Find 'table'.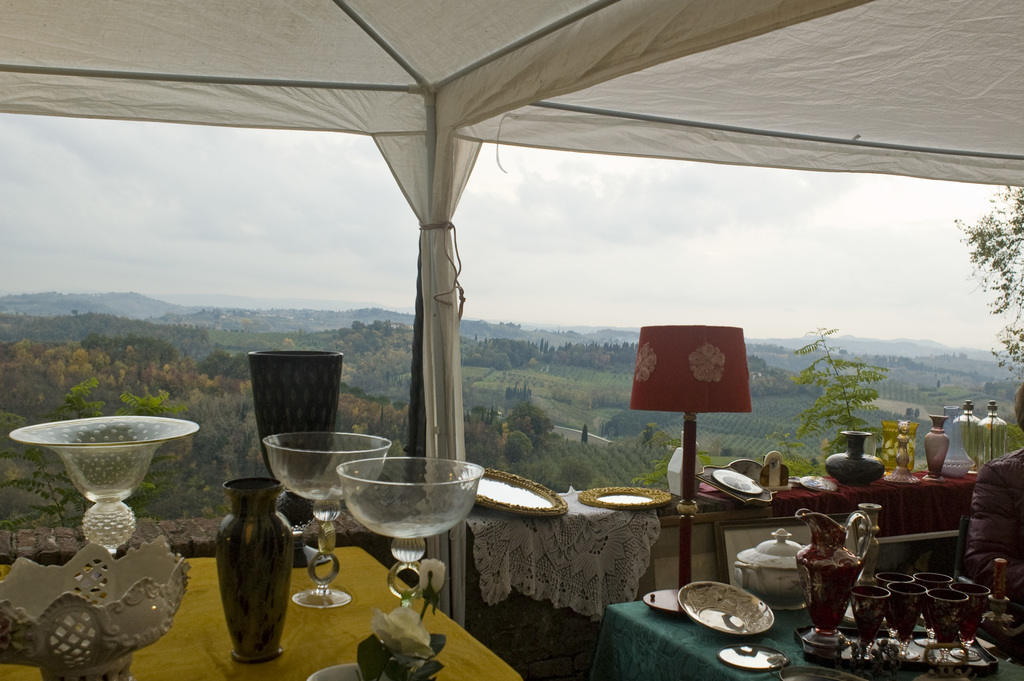
<region>0, 536, 522, 680</region>.
